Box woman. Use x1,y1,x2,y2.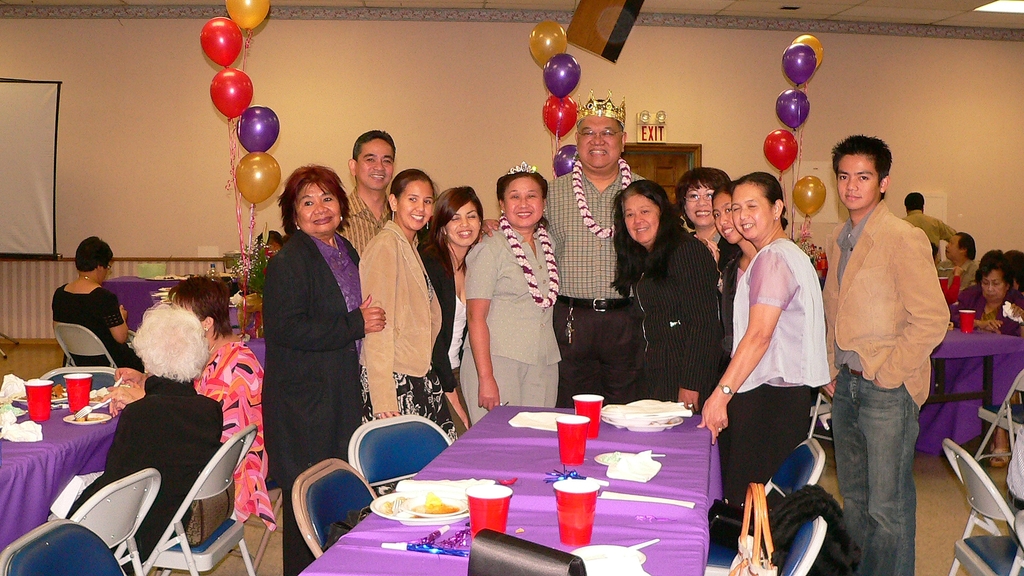
678,178,739,287.
